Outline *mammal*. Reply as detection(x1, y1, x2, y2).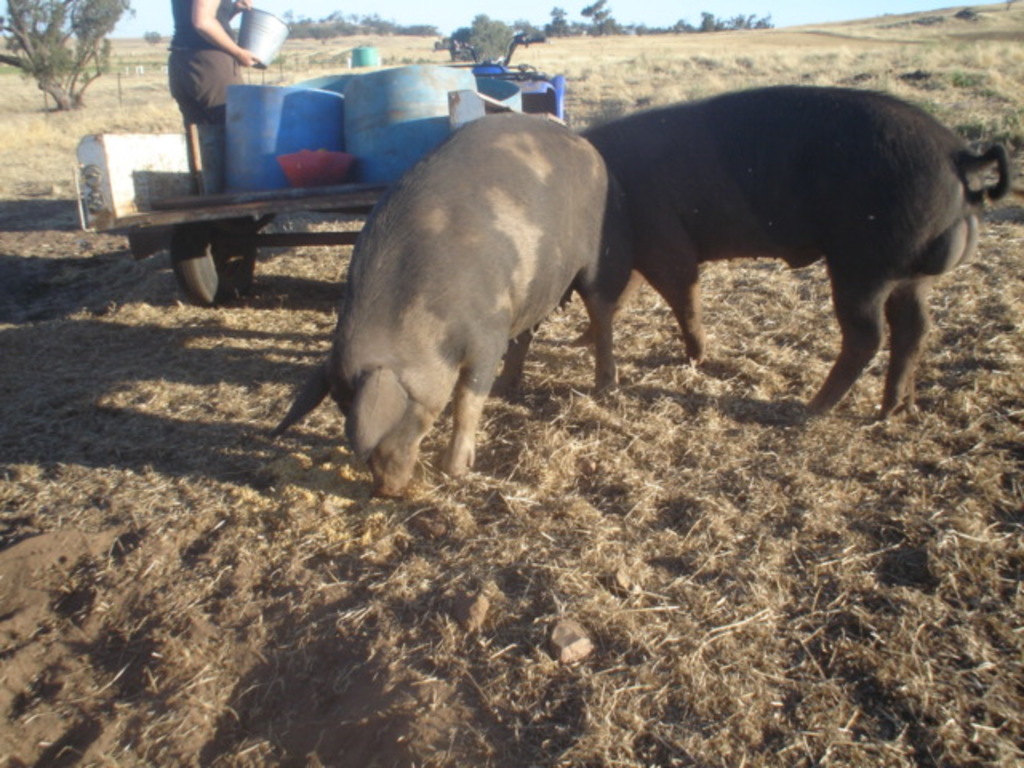
detection(461, 82, 978, 386).
